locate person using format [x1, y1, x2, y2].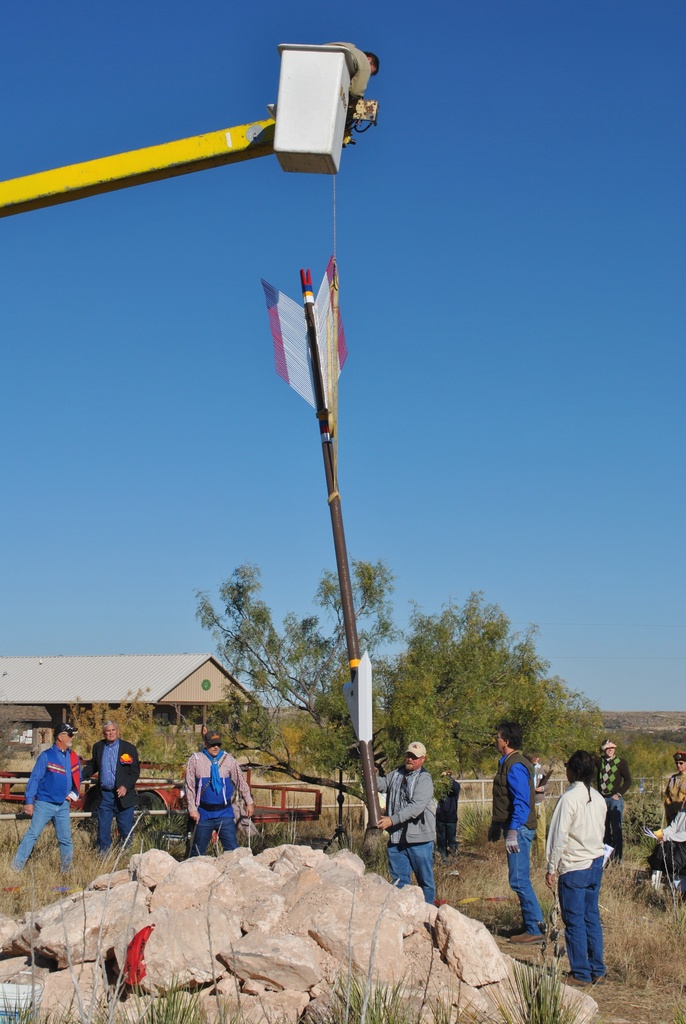
[328, 42, 377, 133].
